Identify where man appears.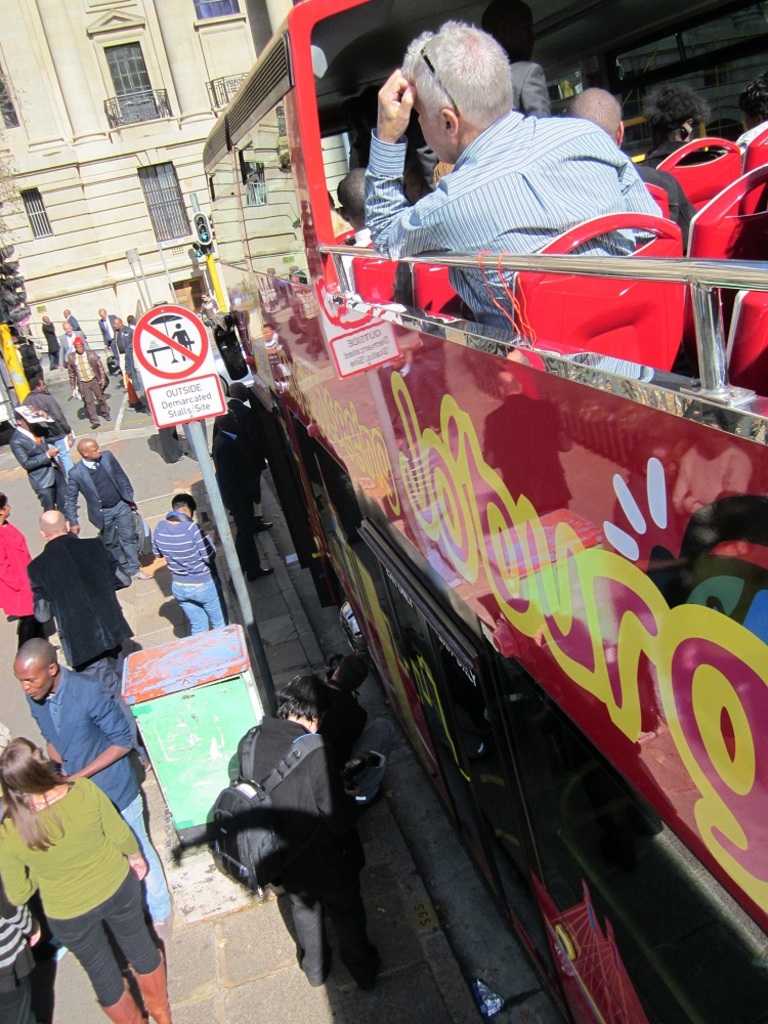
Appears at bbox=(58, 323, 90, 374).
